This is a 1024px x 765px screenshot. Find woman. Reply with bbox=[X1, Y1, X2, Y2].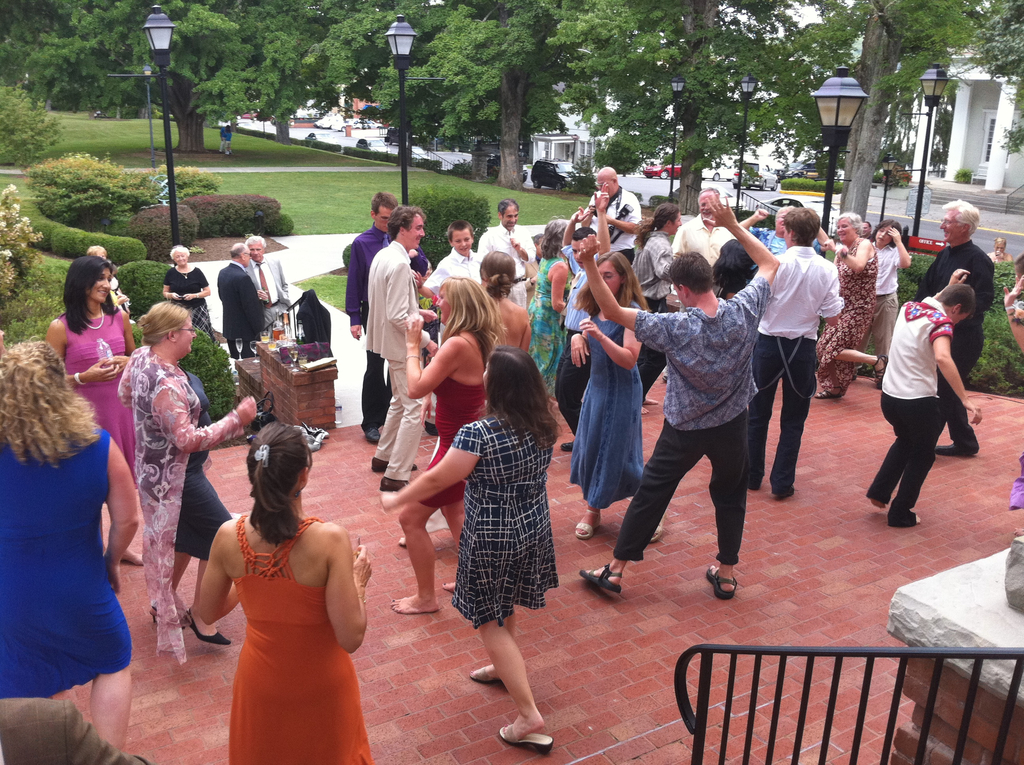
bbox=[869, 215, 914, 372].
